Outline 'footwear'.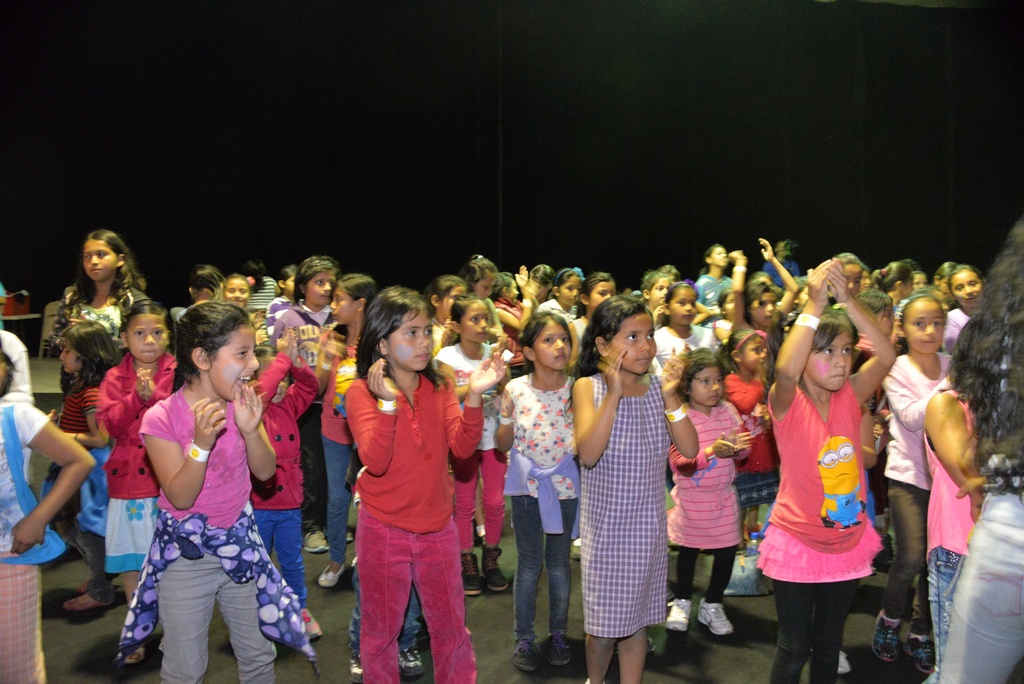
Outline: bbox=[481, 546, 515, 594].
